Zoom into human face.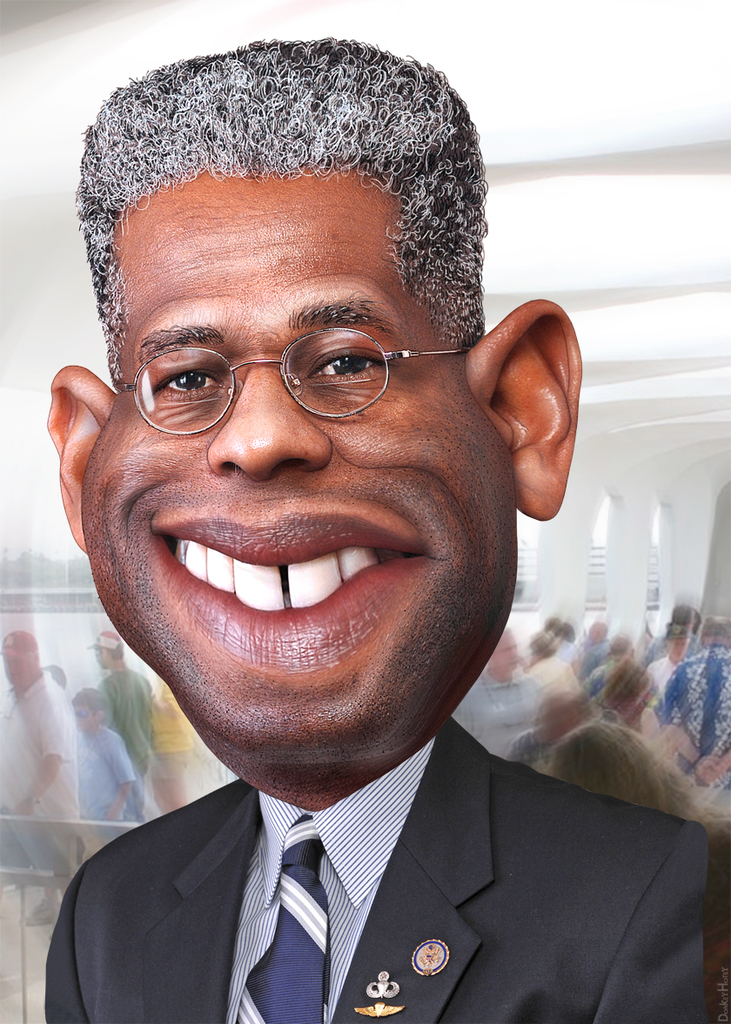
Zoom target: [left=1, top=655, right=31, bottom=685].
